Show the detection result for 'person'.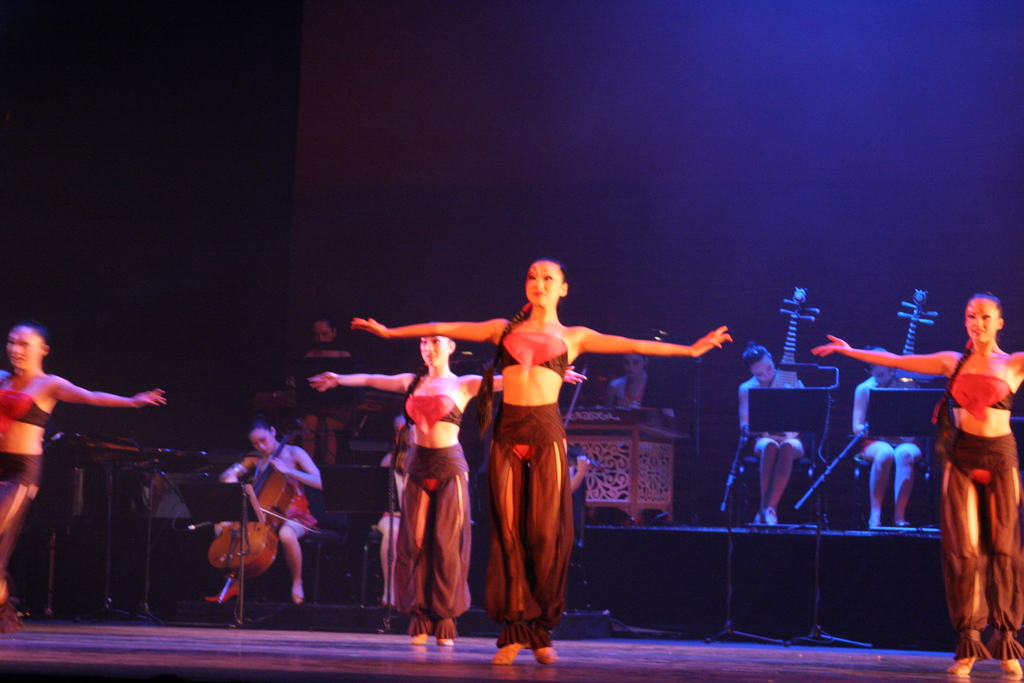
locate(349, 256, 733, 664).
